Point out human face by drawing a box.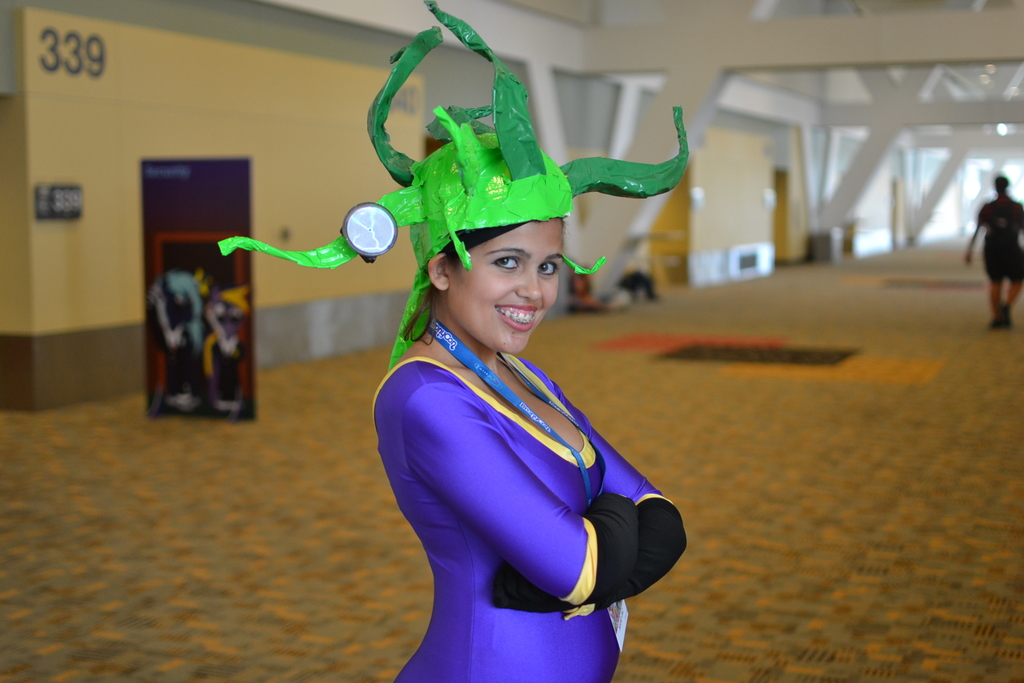
[451, 223, 565, 350].
